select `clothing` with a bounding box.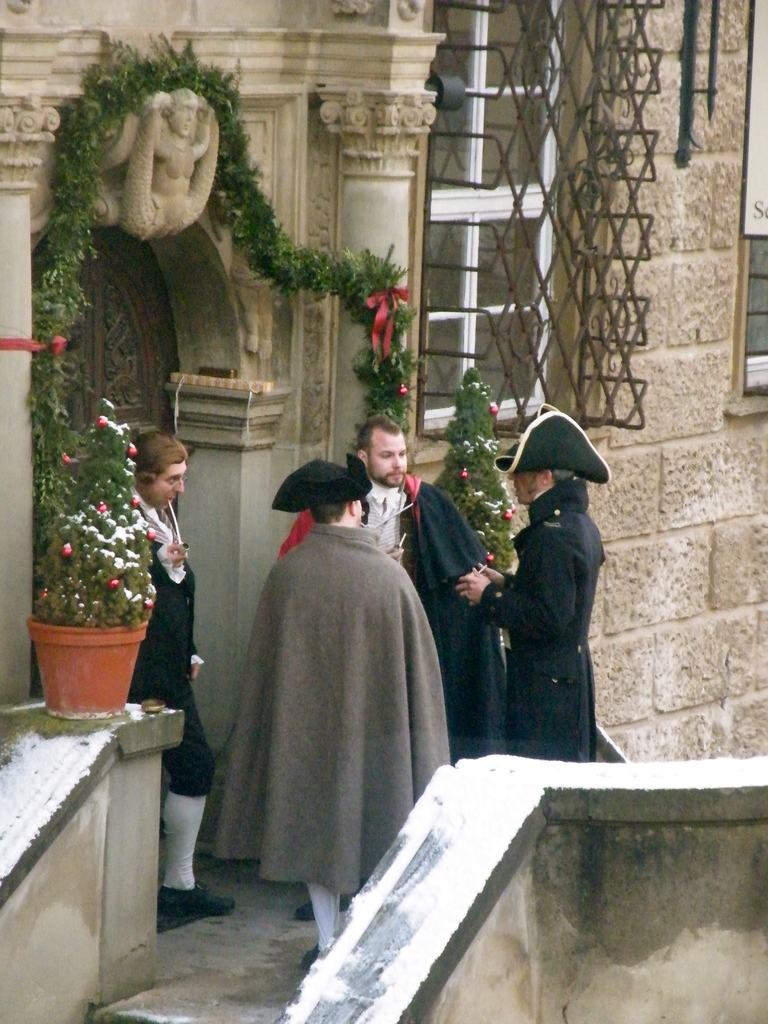
[x1=205, y1=524, x2=450, y2=948].
